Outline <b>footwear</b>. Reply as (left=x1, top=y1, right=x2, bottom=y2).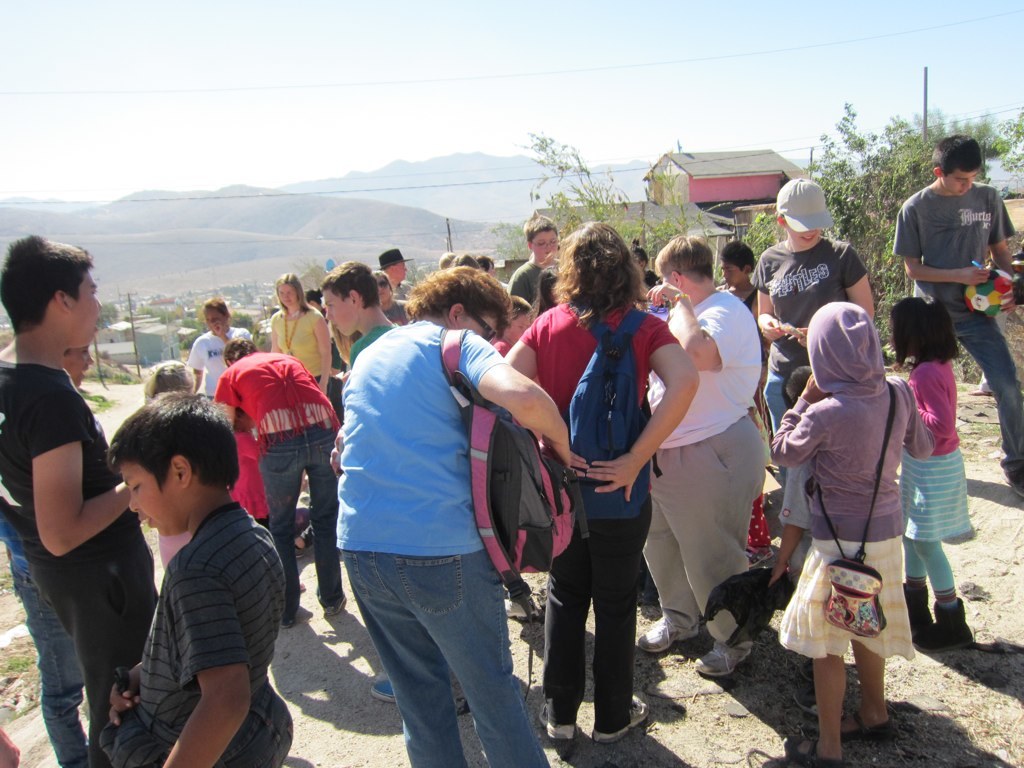
(left=322, top=594, right=346, bottom=618).
